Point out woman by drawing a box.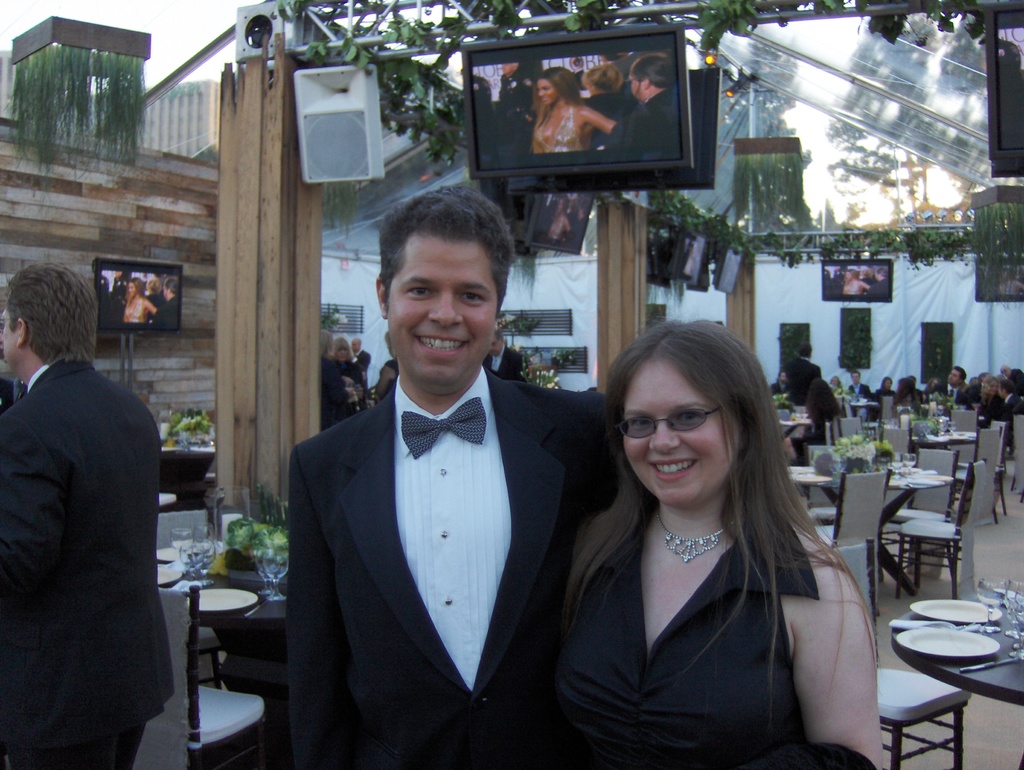
583,67,635,149.
